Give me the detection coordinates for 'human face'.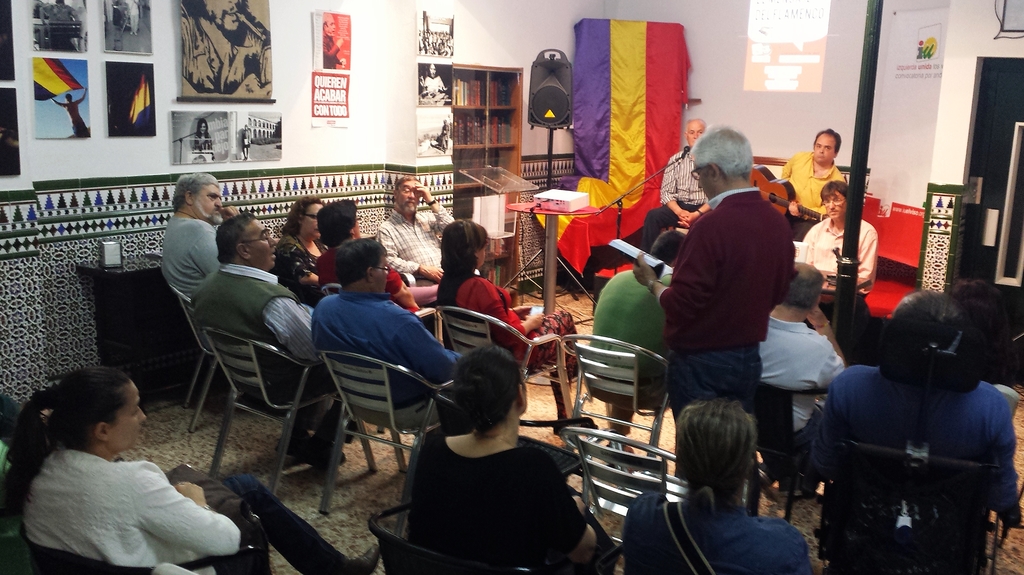
299, 200, 323, 241.
